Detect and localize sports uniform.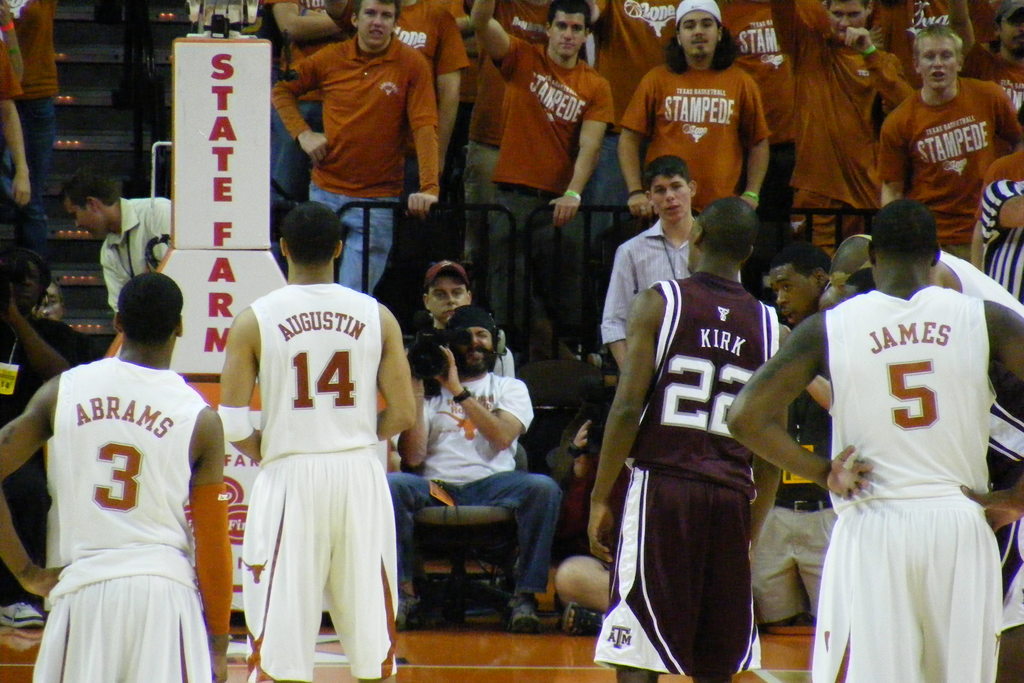
Localized at {"left": 241, "top": 278, "right": 406, "bottom": 682}.
